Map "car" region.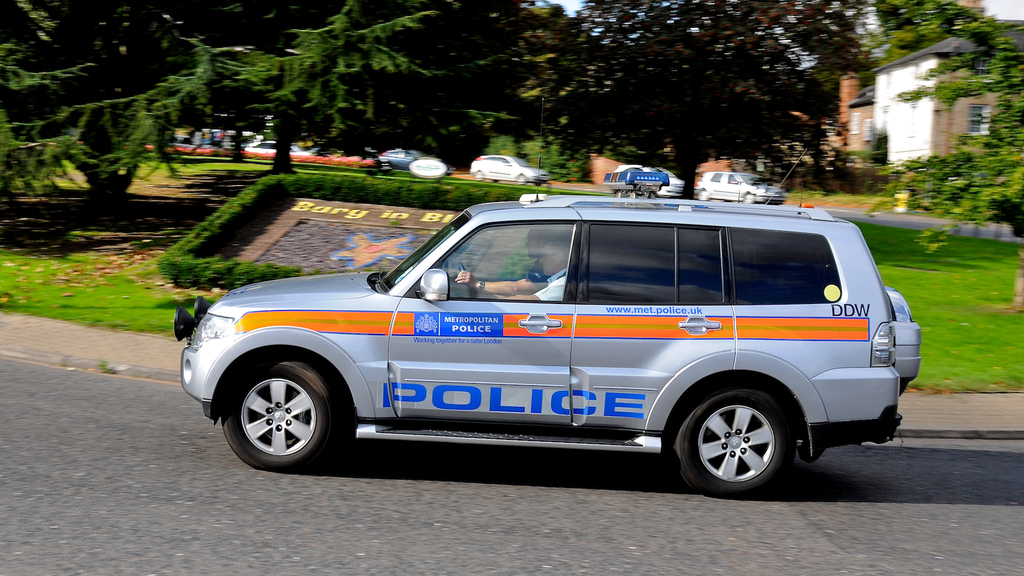
Mapped to region(376, 149, 440, 169).
